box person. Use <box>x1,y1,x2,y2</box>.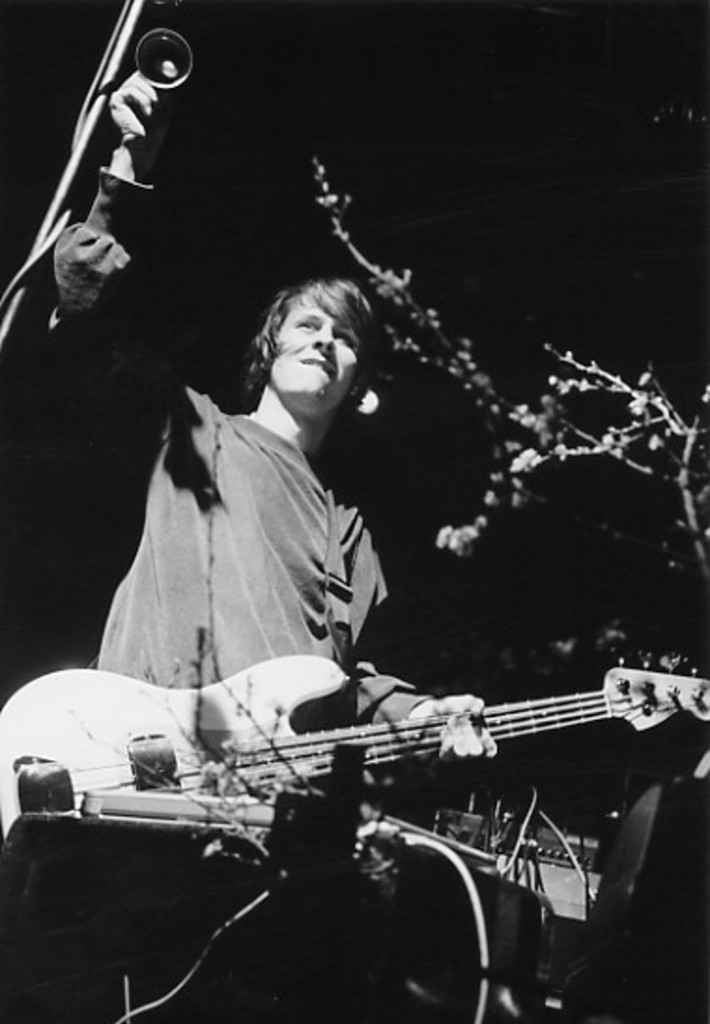
<box>80,131,577,919</box>.
